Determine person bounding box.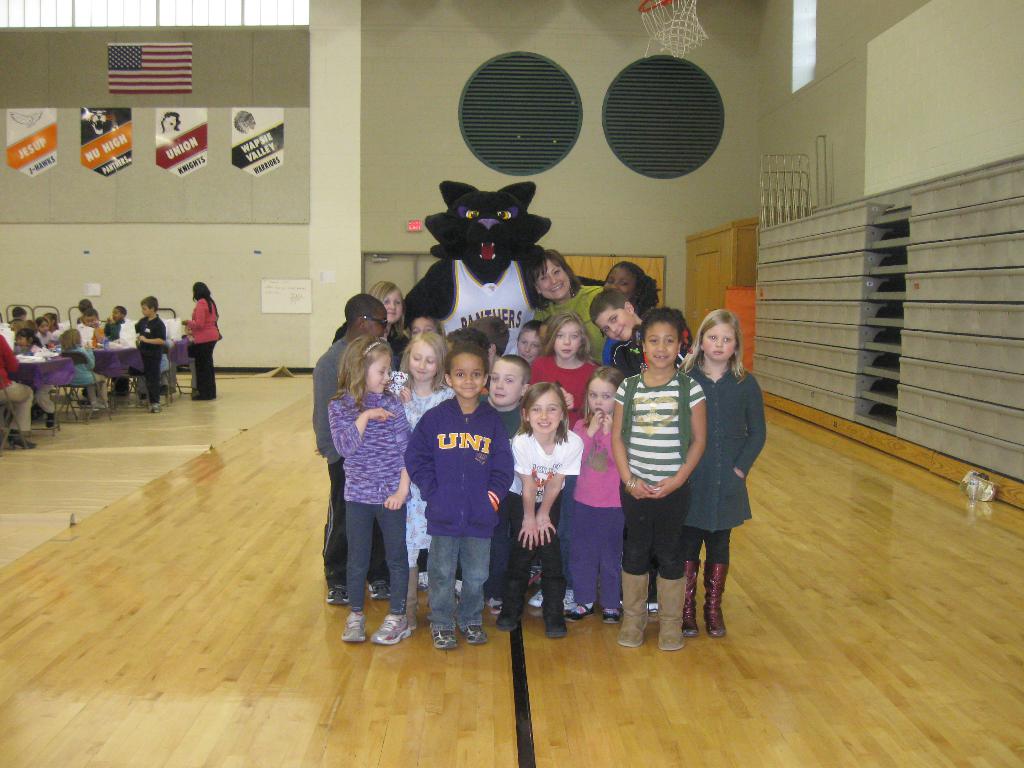
Determined: [0,330,31,433].
